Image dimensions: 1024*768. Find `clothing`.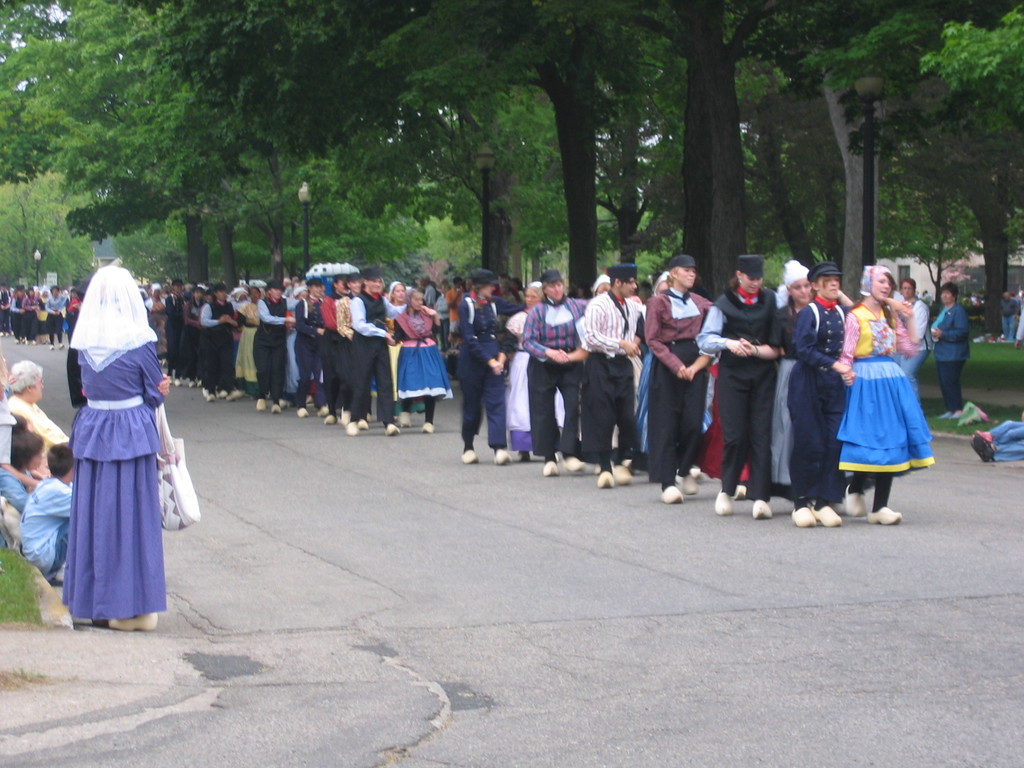
bbox(995, 442, 1023, 460).
